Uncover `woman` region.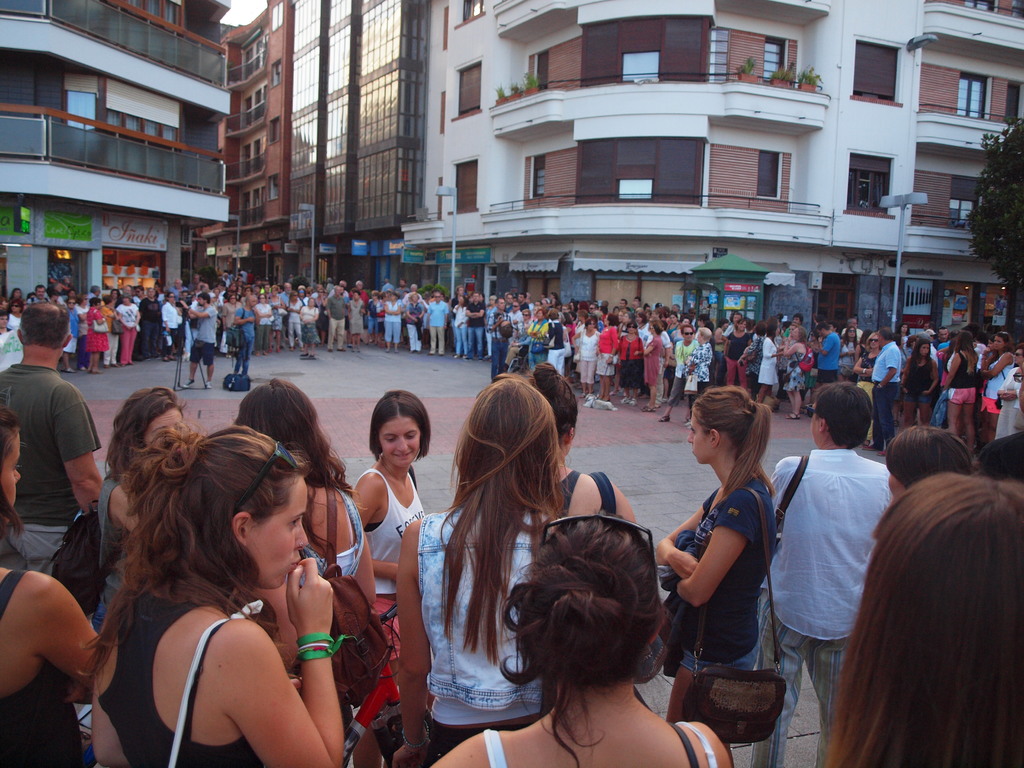
Uncovered: <box>756,324,780,404</box>.
